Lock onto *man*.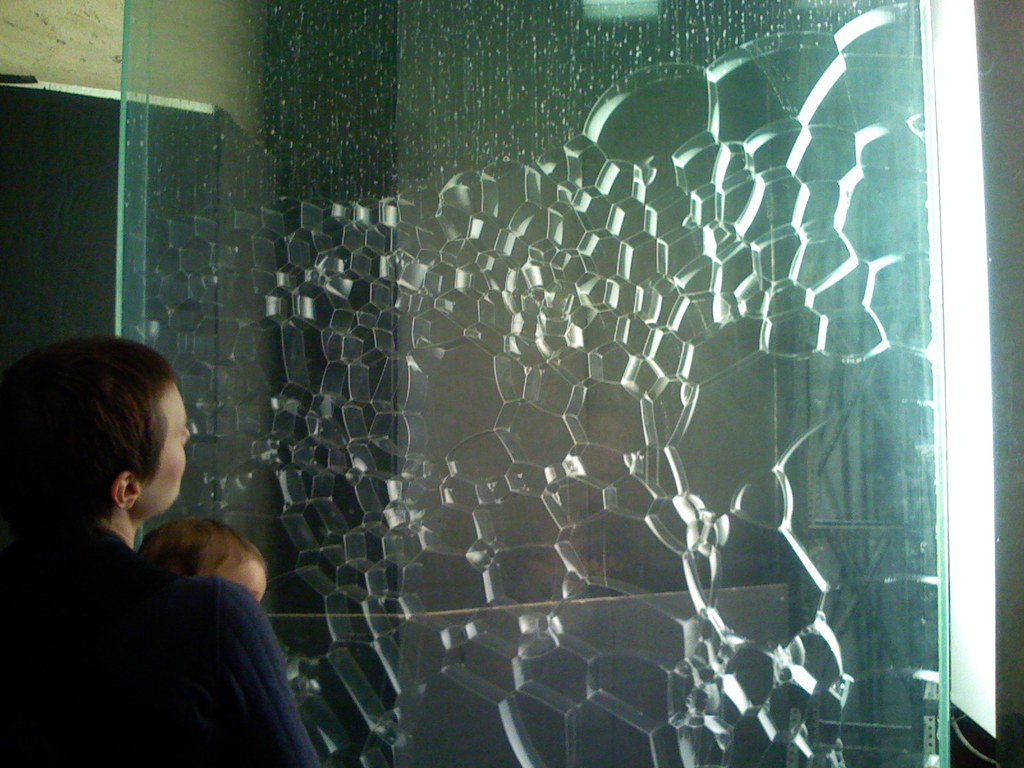
Locked: [x1=0, y1=346, x2=311, y2=749].
